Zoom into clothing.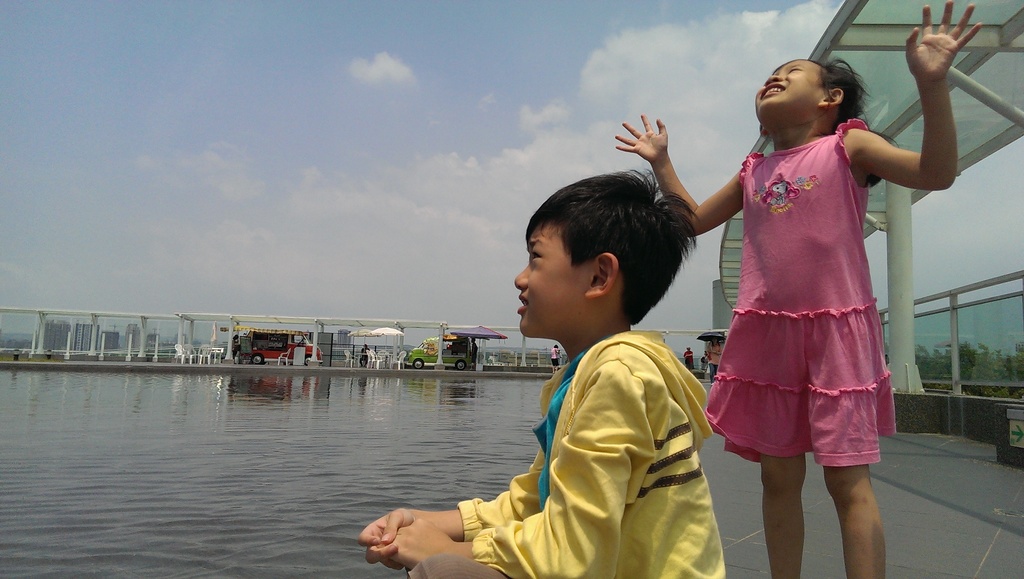
Zoom target: region(706, 343, 723, 385).
